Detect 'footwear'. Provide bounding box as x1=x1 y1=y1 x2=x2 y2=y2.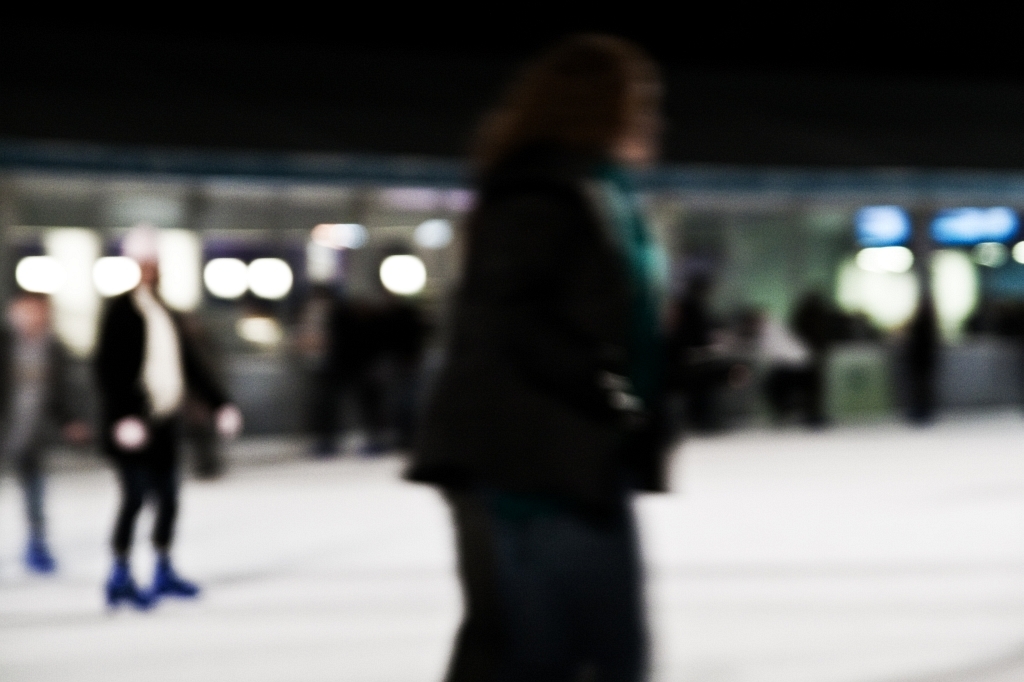
x1=22 y1=541 x2=62 y2=573.
